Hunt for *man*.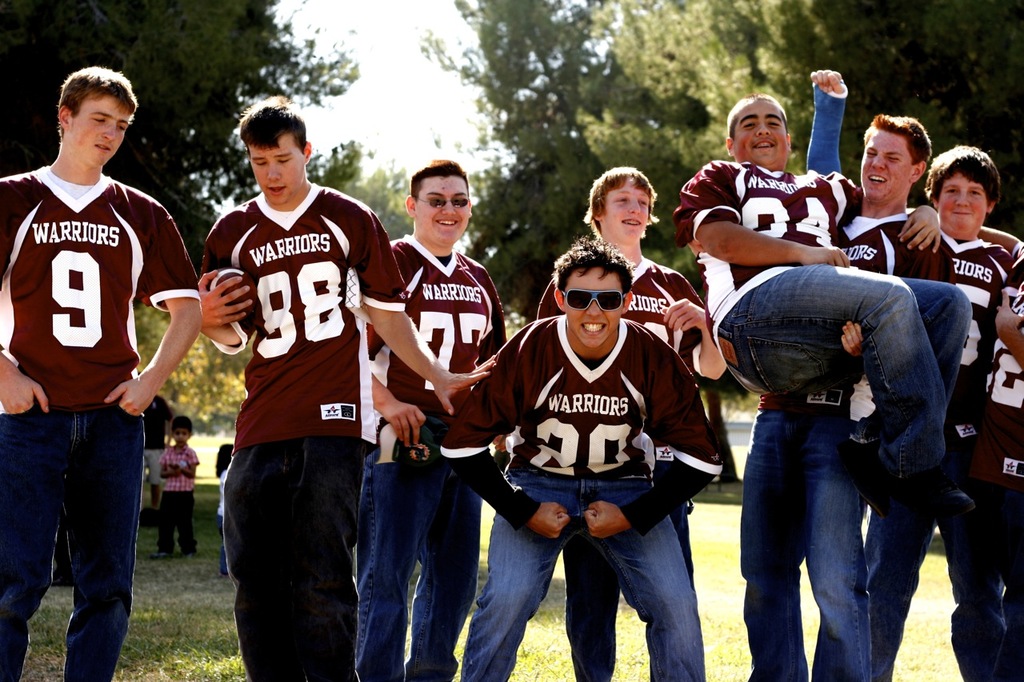
Hunted down at <region>2, 64, 180, 635</region>.
